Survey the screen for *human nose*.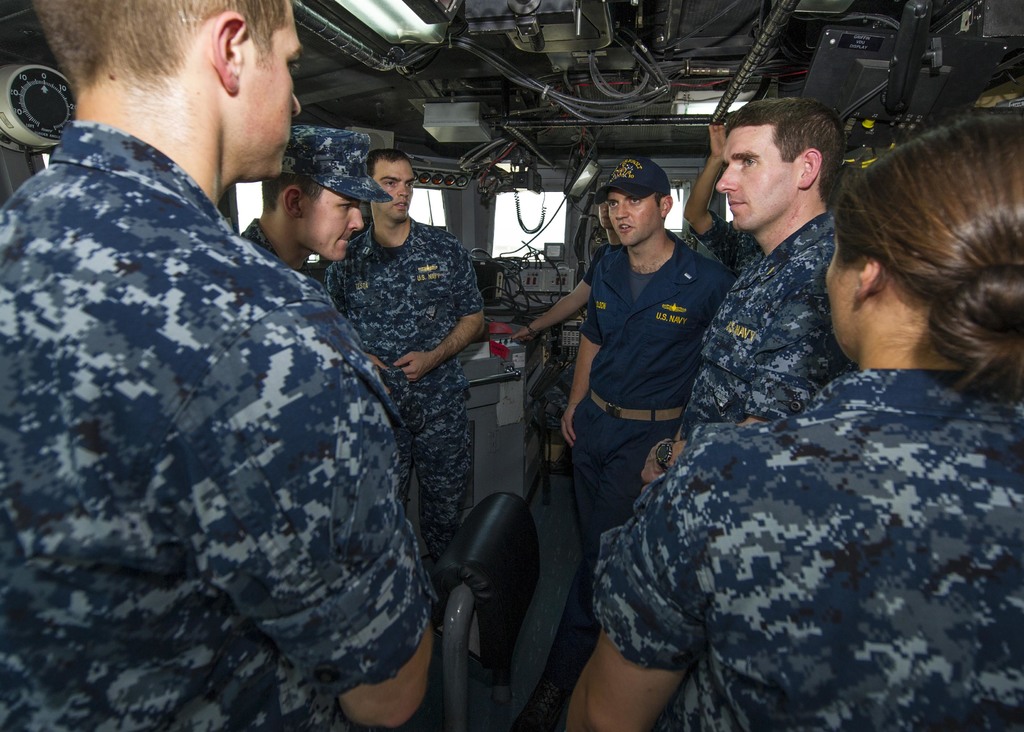
Survey found: detection(348, 208, 364, 231).
